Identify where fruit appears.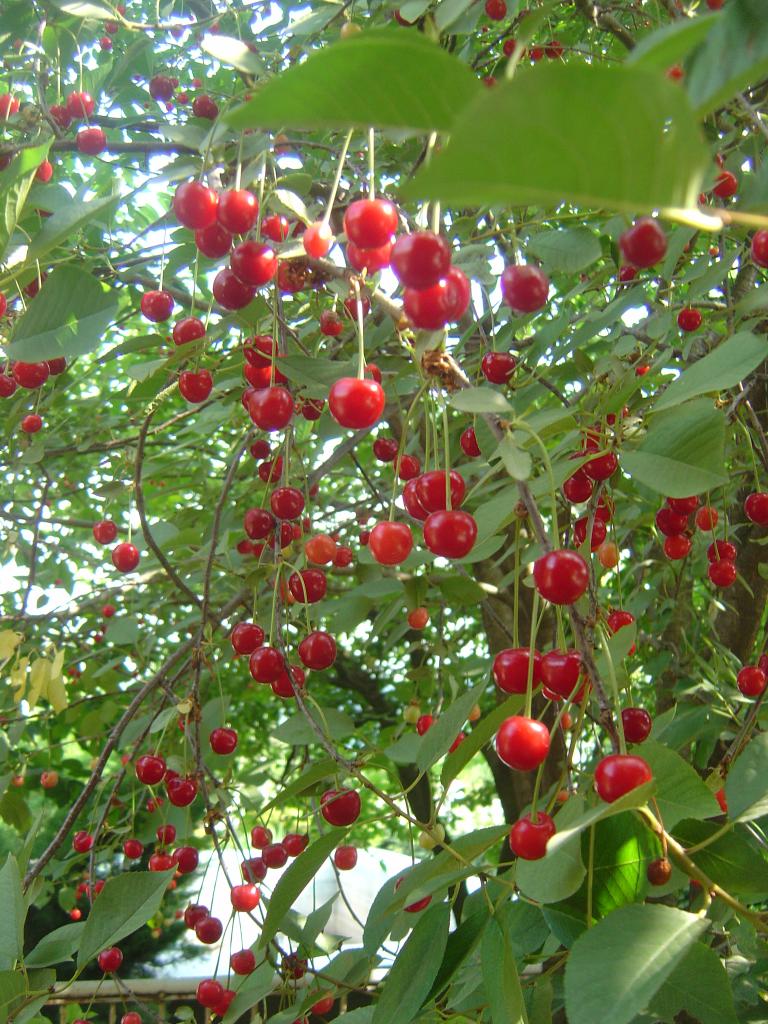
Appears at pyautogui.locateOnScreen(573, 512, 604, 541).
